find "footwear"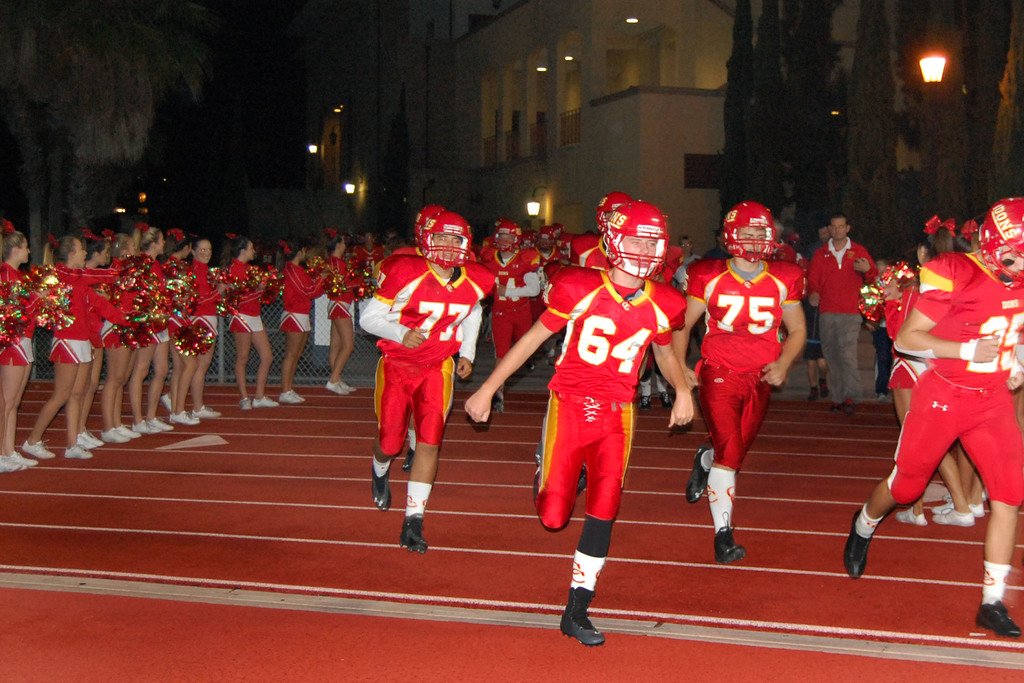
Rect(818, 377, 829, 398)
